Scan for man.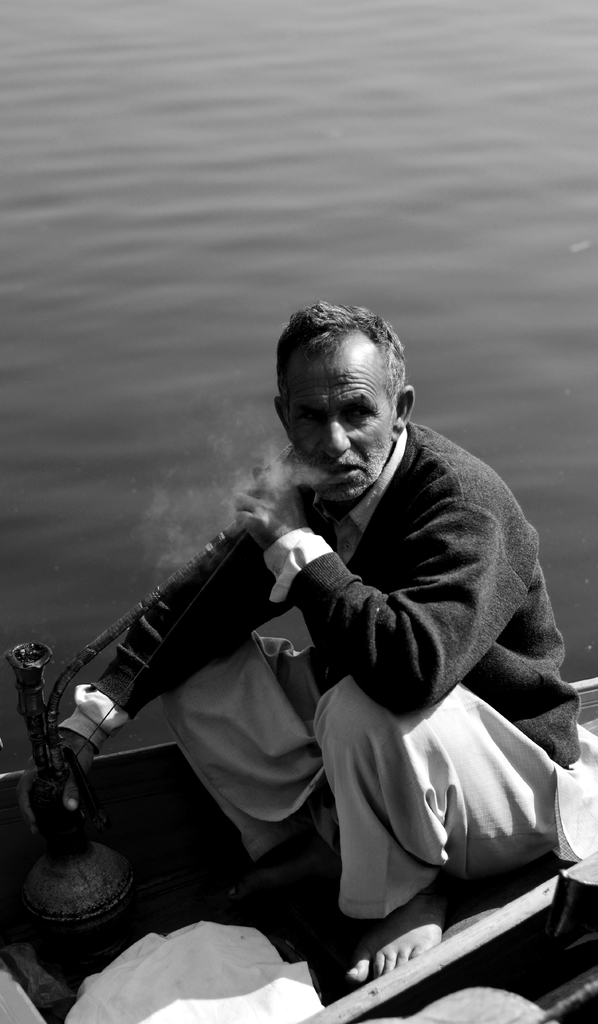
Scan result: box(85, 289, 534, 971).
